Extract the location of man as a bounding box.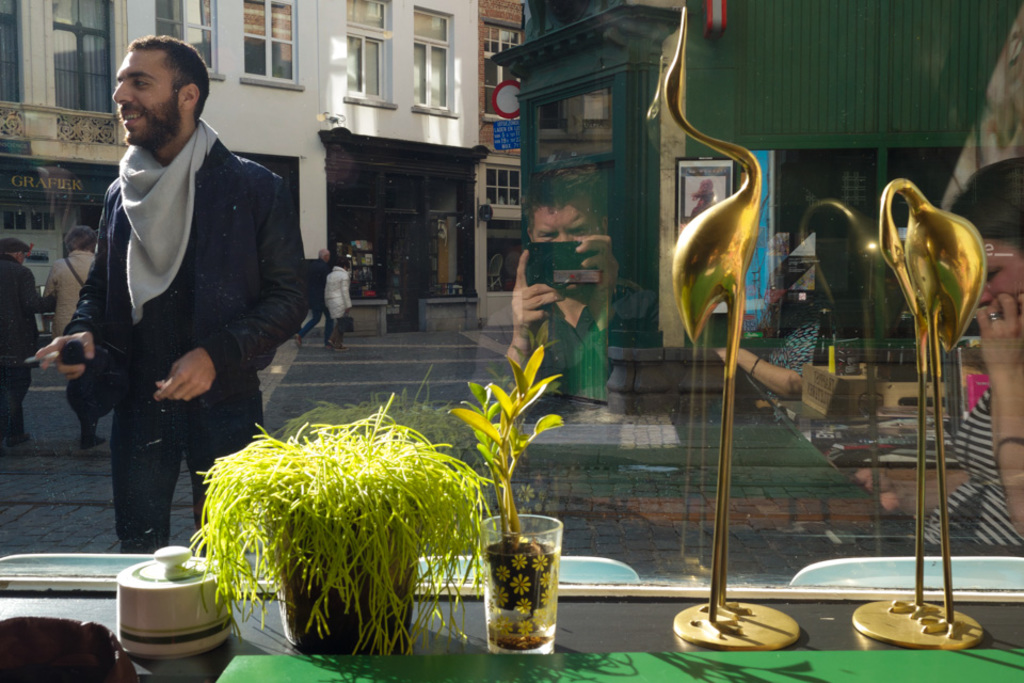
(0, 236, 54, 456).
